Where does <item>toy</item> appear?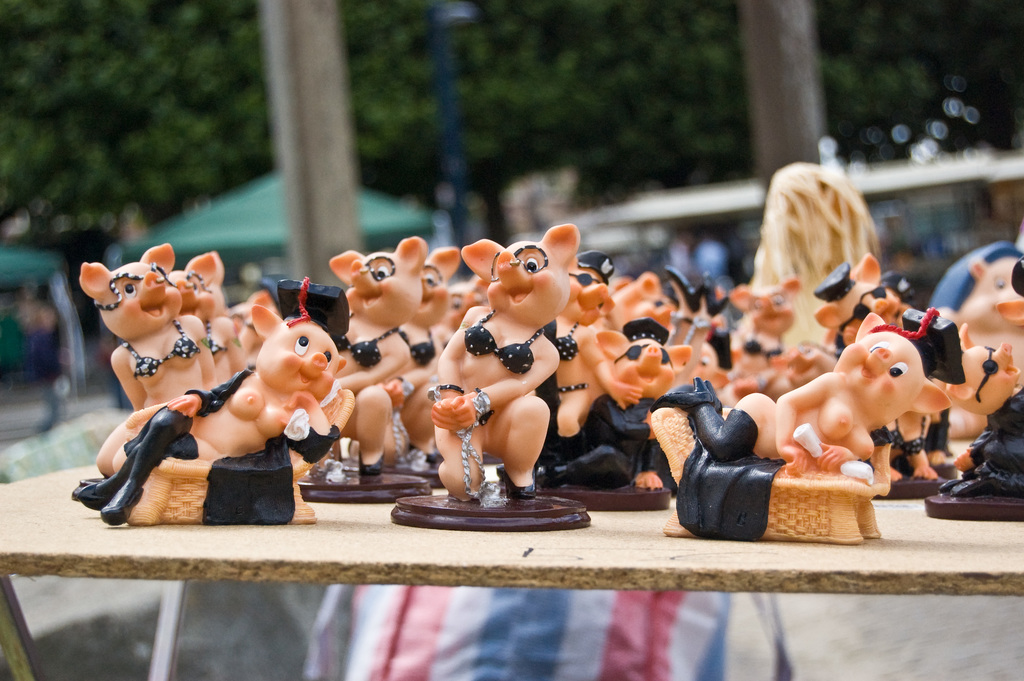
Appears at 73/234/217/473.
